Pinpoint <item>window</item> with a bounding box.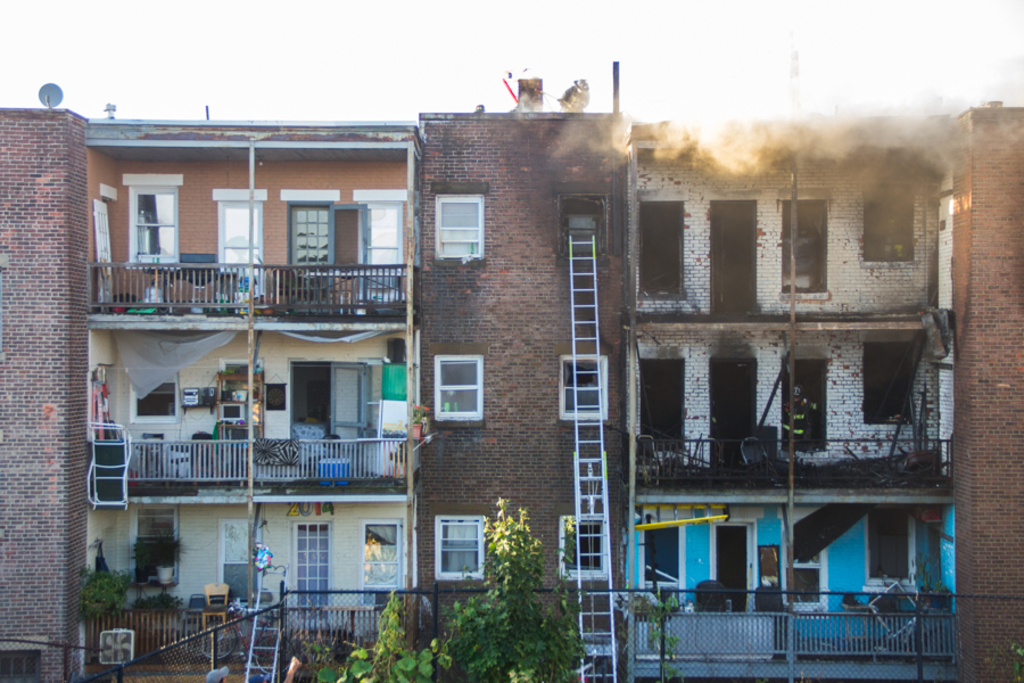
649,524,696,616.
